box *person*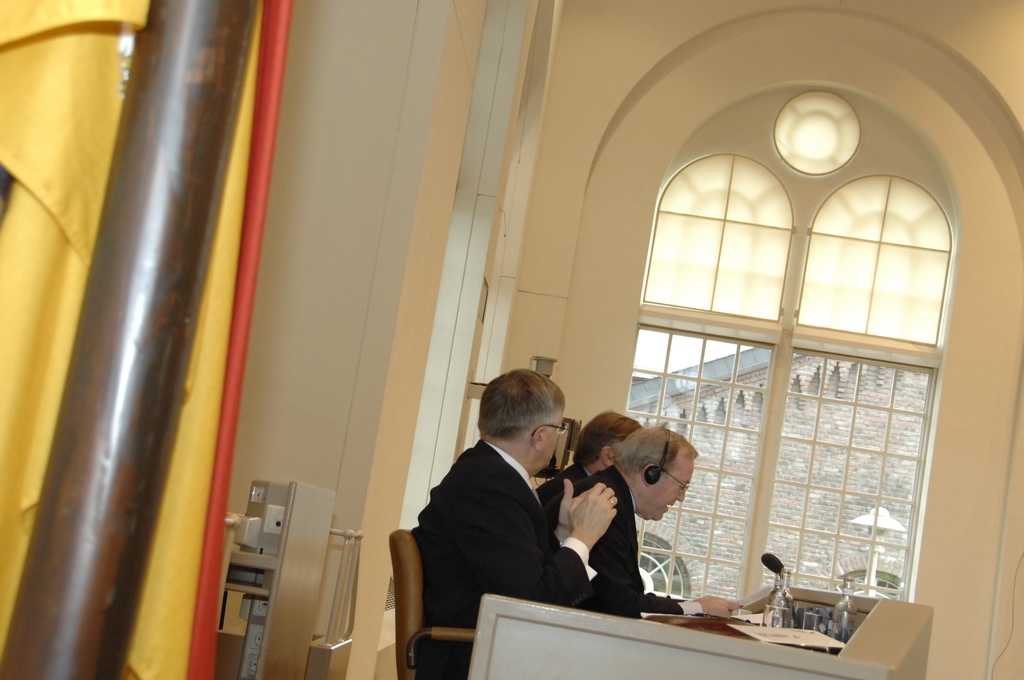
box=[557, 435, 695, 611]
